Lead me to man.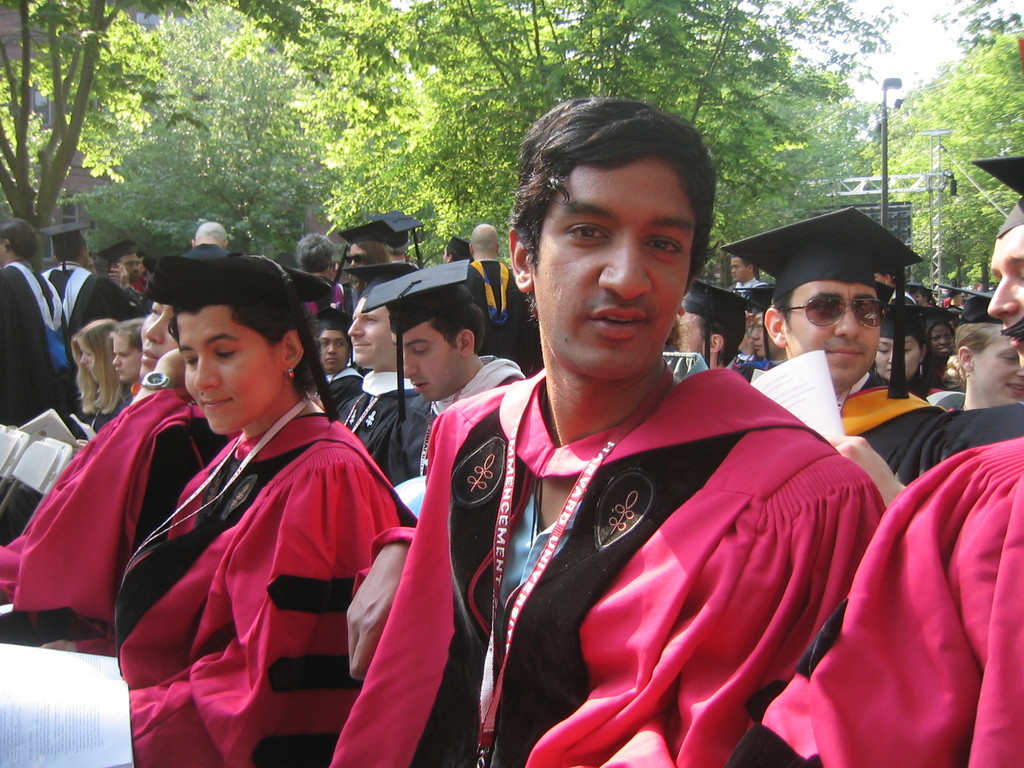
Lead to x1=178, y1=222, x2=233, y2=259.
